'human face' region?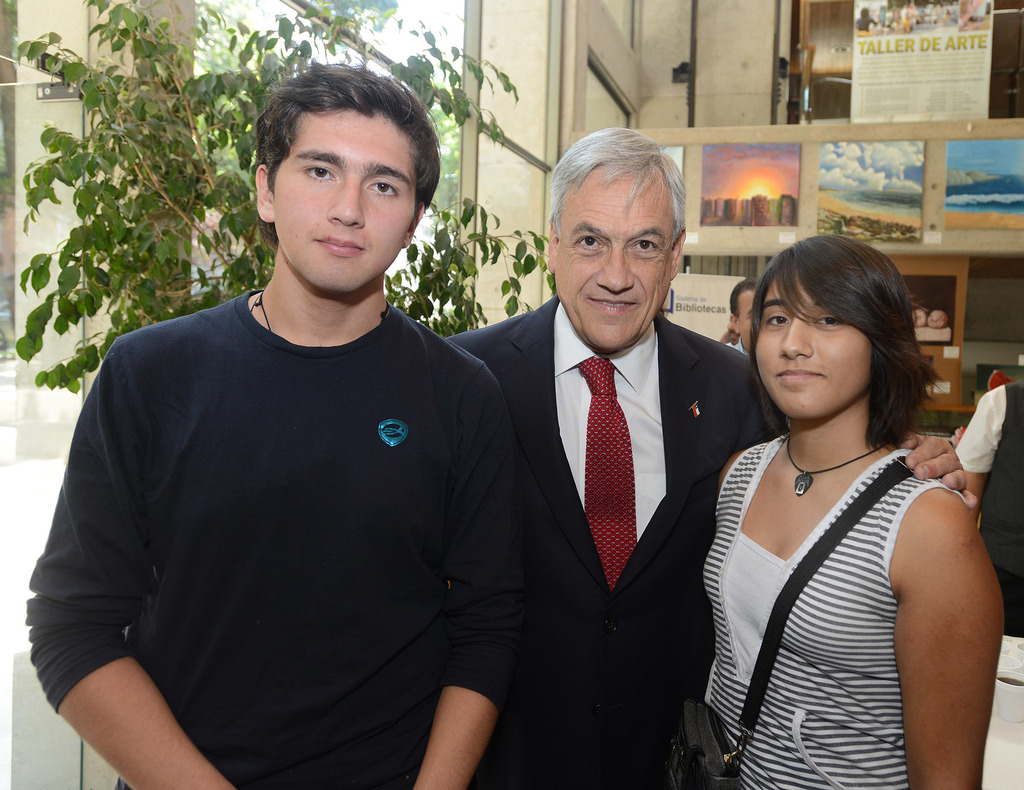
[545, 175, 669, 351]
